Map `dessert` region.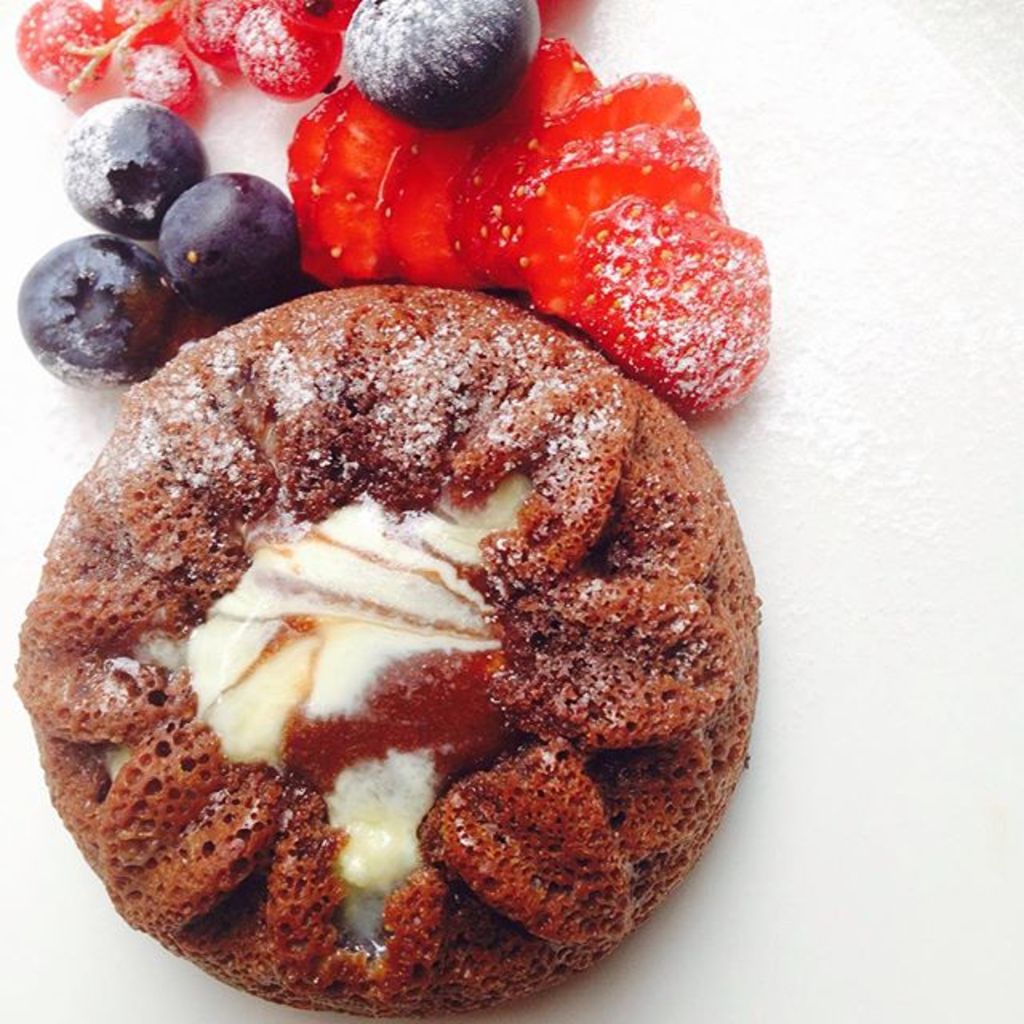
Mapped to crop(21, 261, 779, 1010).
